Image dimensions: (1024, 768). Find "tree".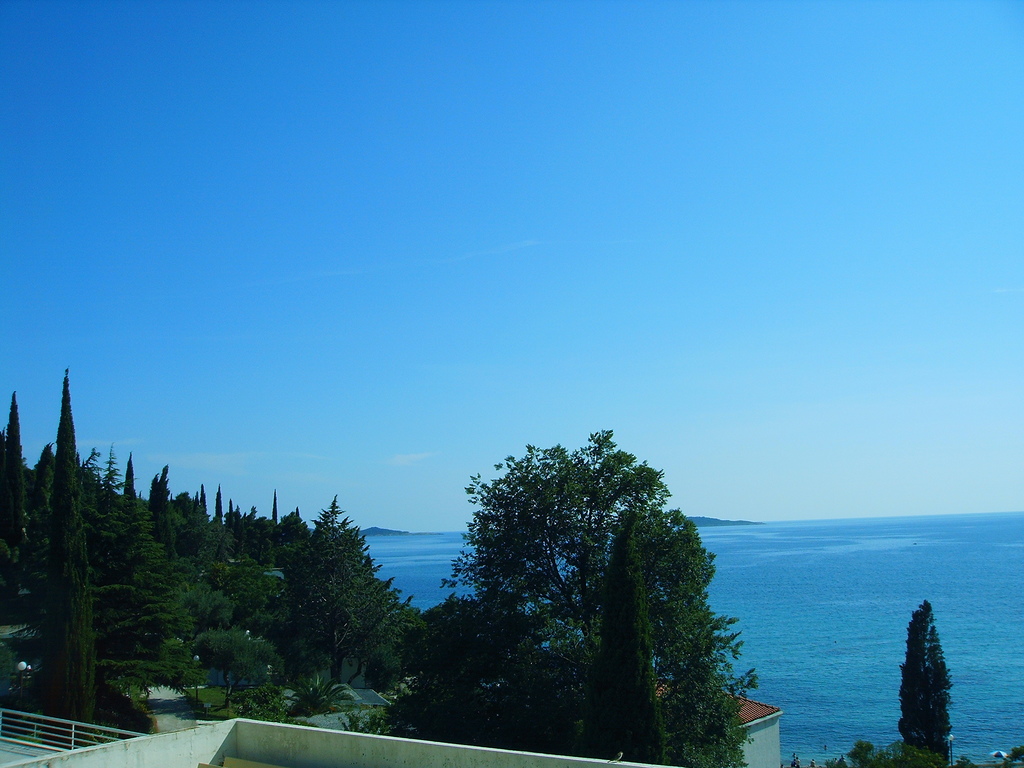
39:442:64:644.
